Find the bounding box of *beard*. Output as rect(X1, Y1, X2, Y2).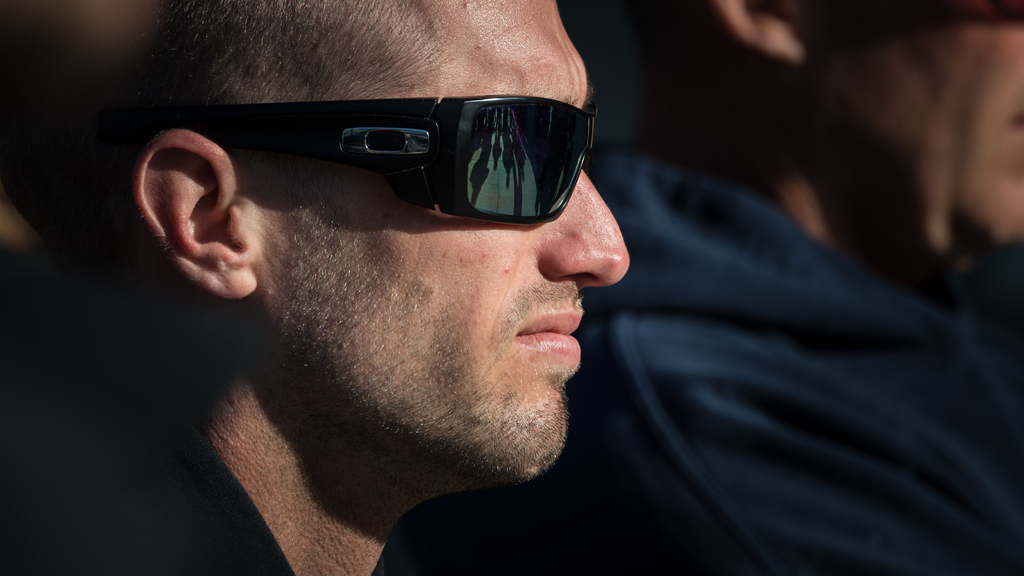
rect(235, 216, 550, 510).
